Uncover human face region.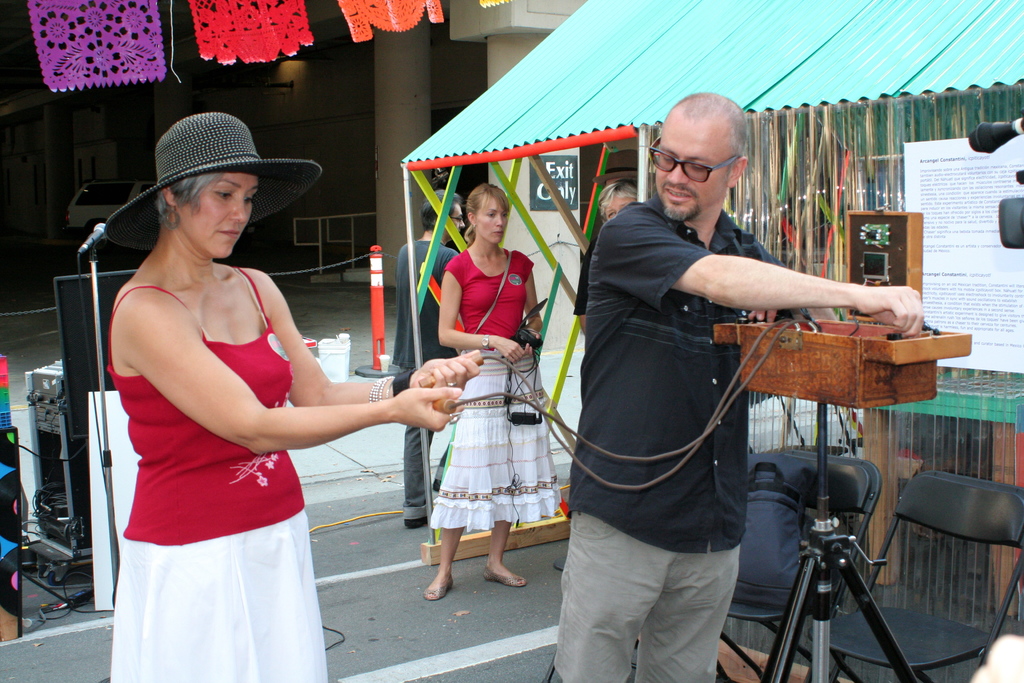
Uncovered: [left=479, top=199, right=509, bottom=247].
